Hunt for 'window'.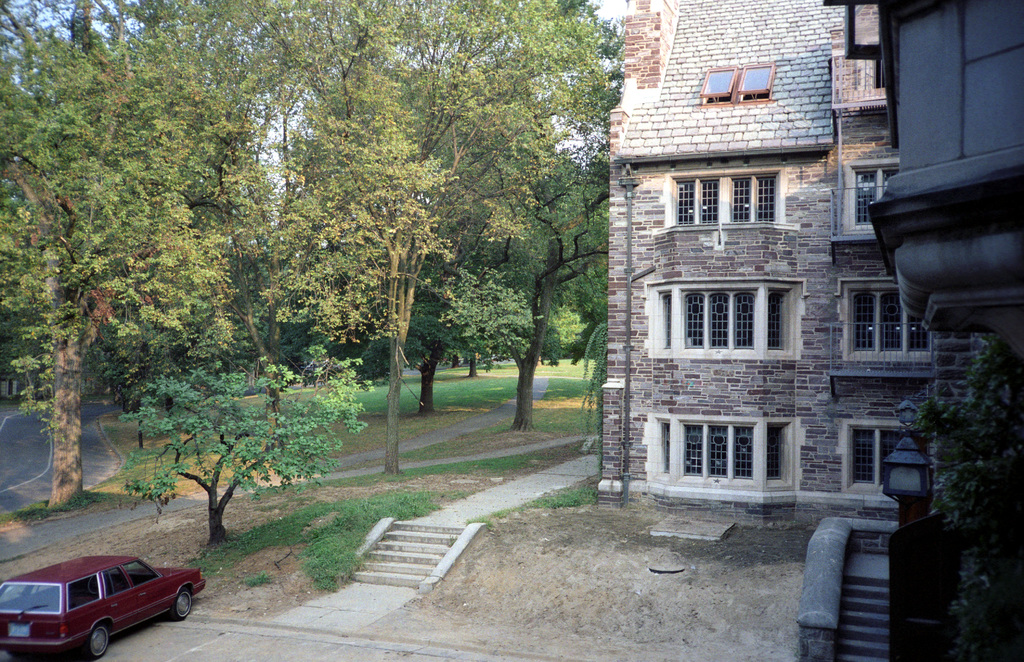
Hunted down at (730, 177, 780, 229).
